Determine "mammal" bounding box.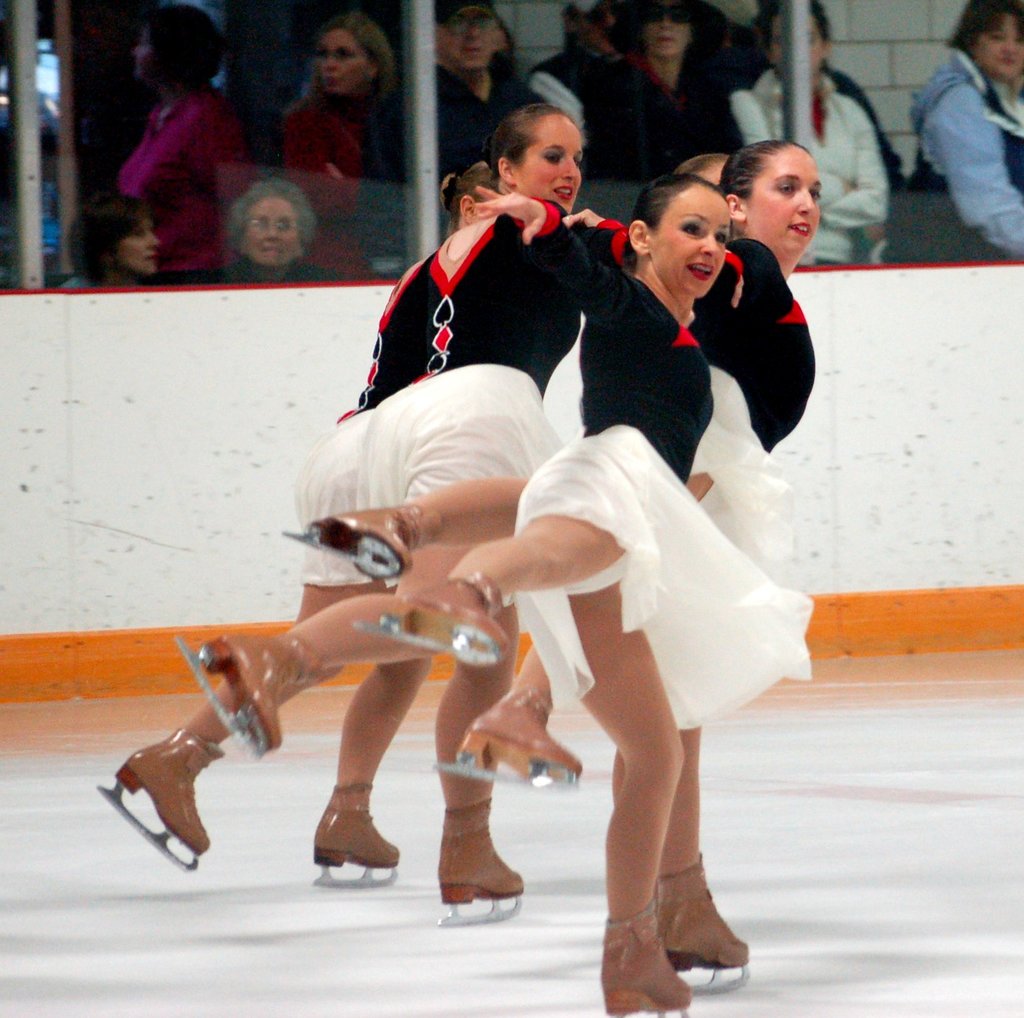
Determined: rect(282, 145, 742, 827).
